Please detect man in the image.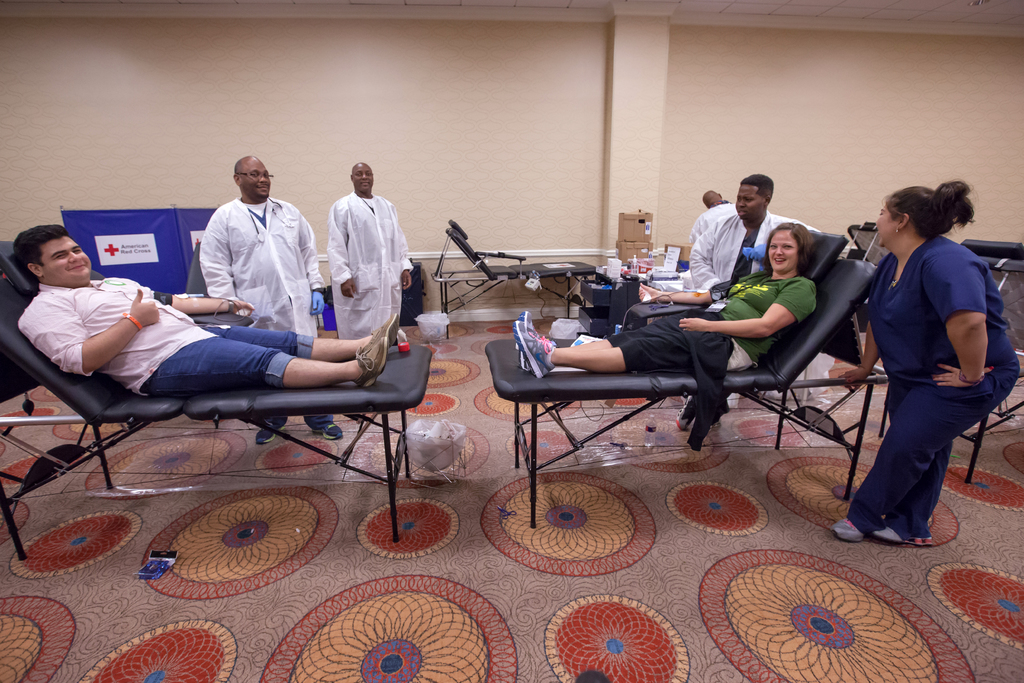
<region>679, 167, 824, 434</region>.
